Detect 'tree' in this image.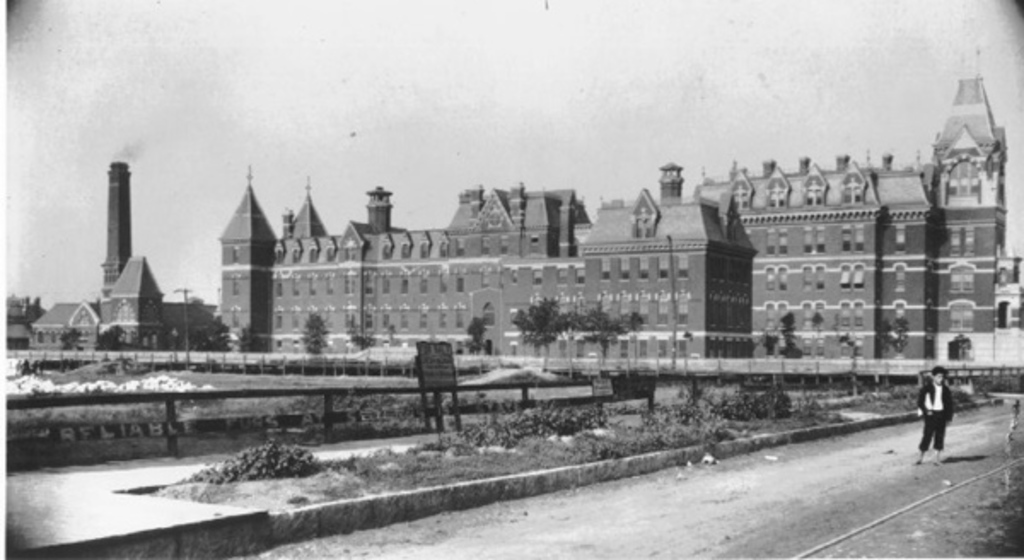
Detection: BBox(94, 324, 126, 353).
